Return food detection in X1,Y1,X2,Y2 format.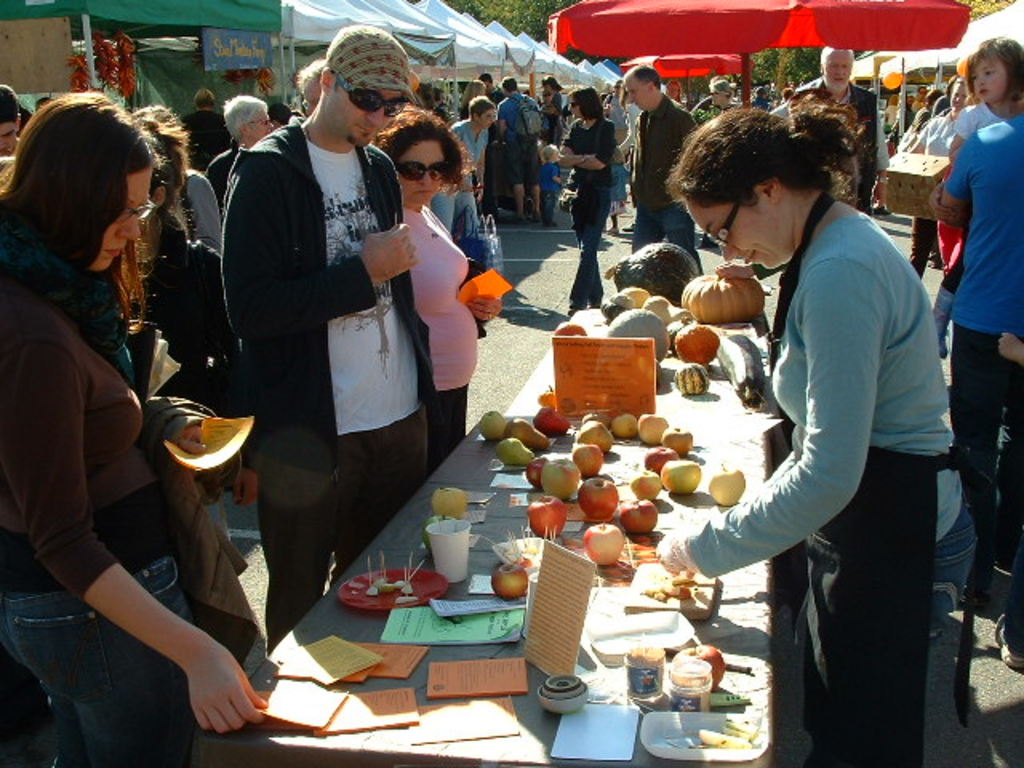
502,414,546,448.
